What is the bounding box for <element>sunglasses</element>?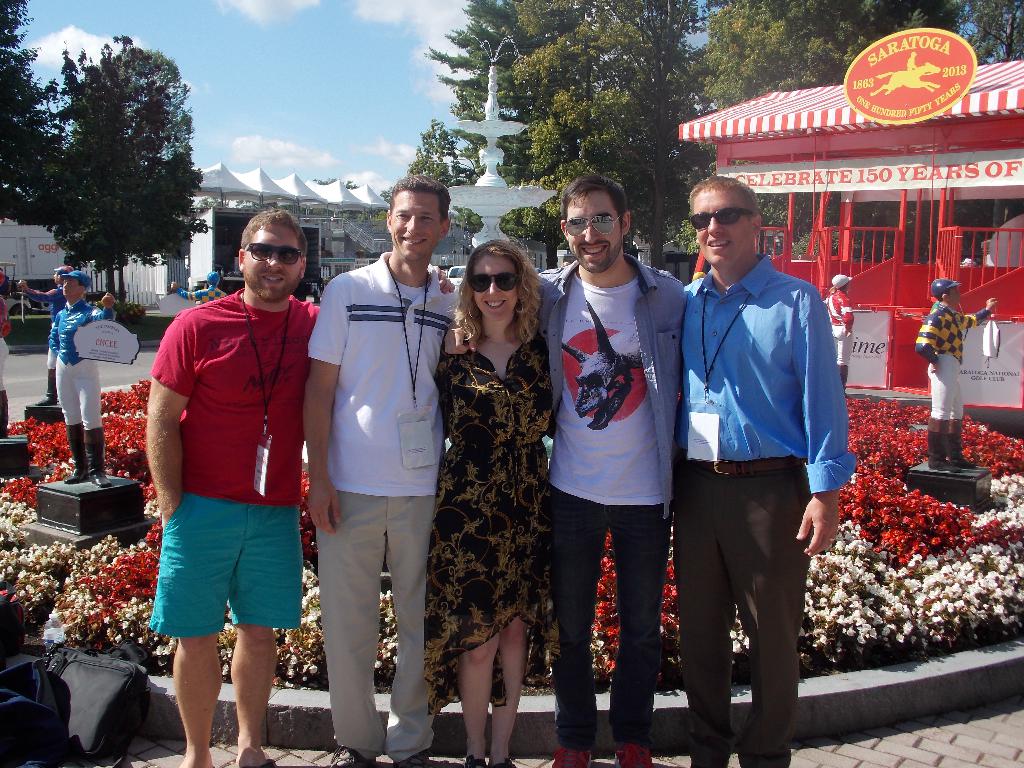
{"x1": 243, "y1": 242, "x2": 303, "y2": 265}.
